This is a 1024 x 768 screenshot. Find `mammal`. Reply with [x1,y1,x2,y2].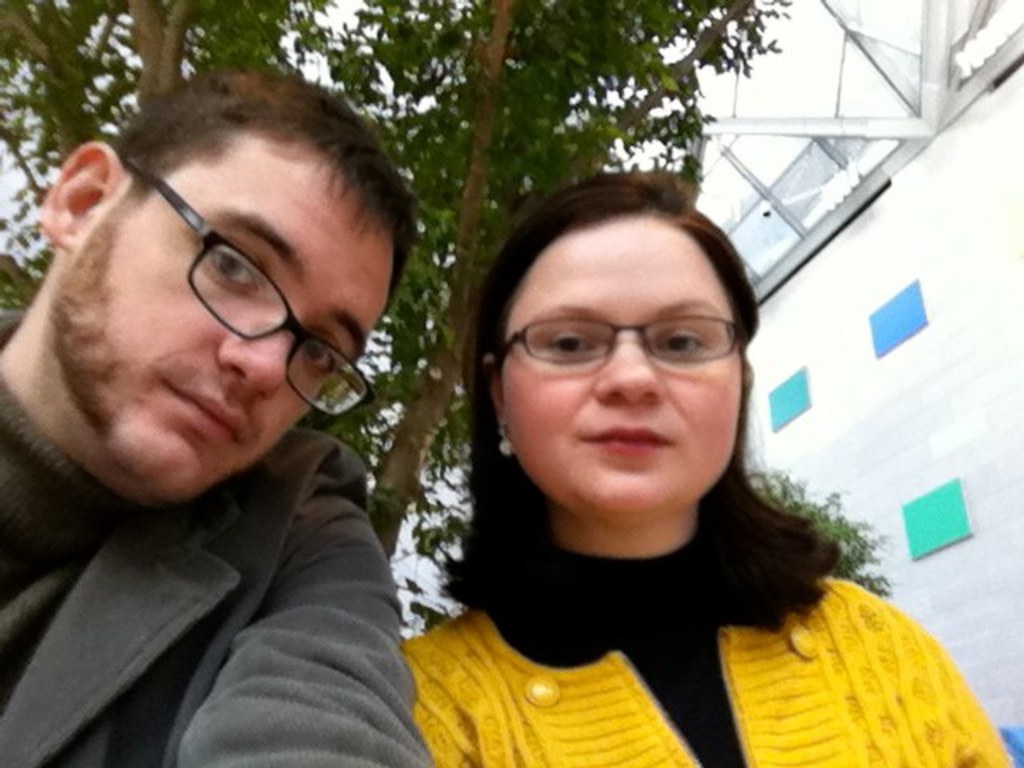
[350,168,938,741].
